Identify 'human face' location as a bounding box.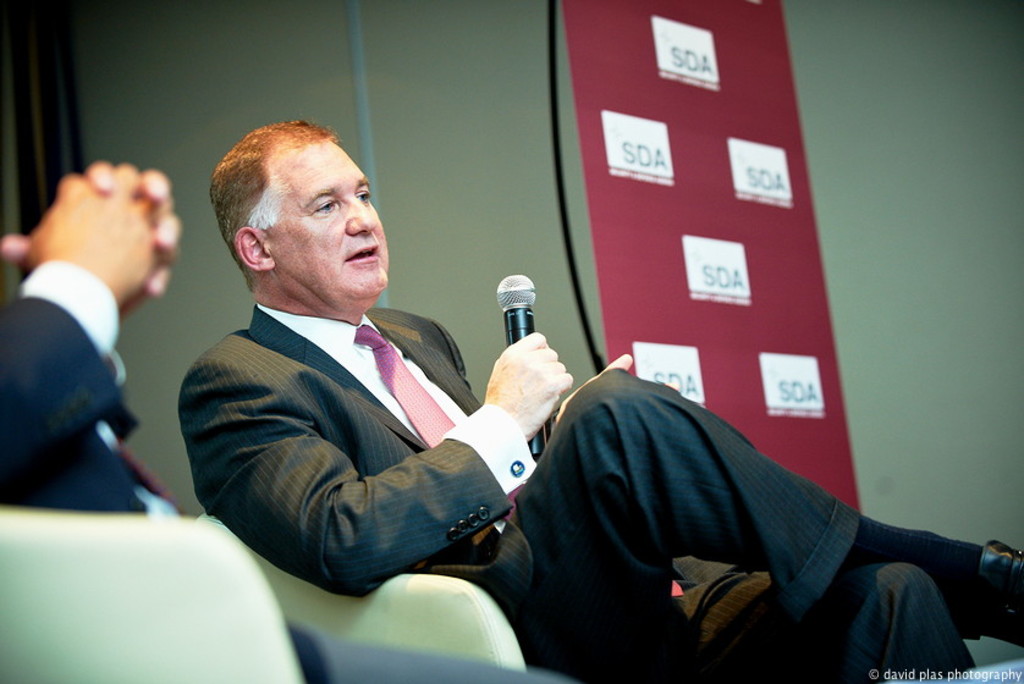
bbox(259, 140, 392, 303).
